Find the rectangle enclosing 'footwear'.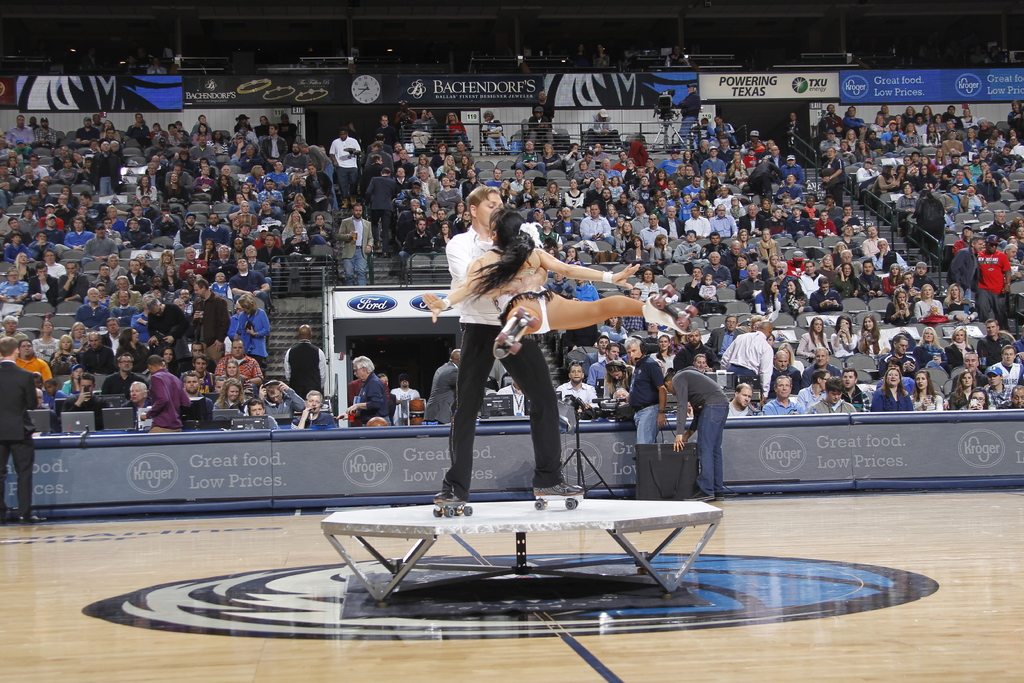
{"x1": 17, "y1": 512, "x2": 47, "y2": 526}.
